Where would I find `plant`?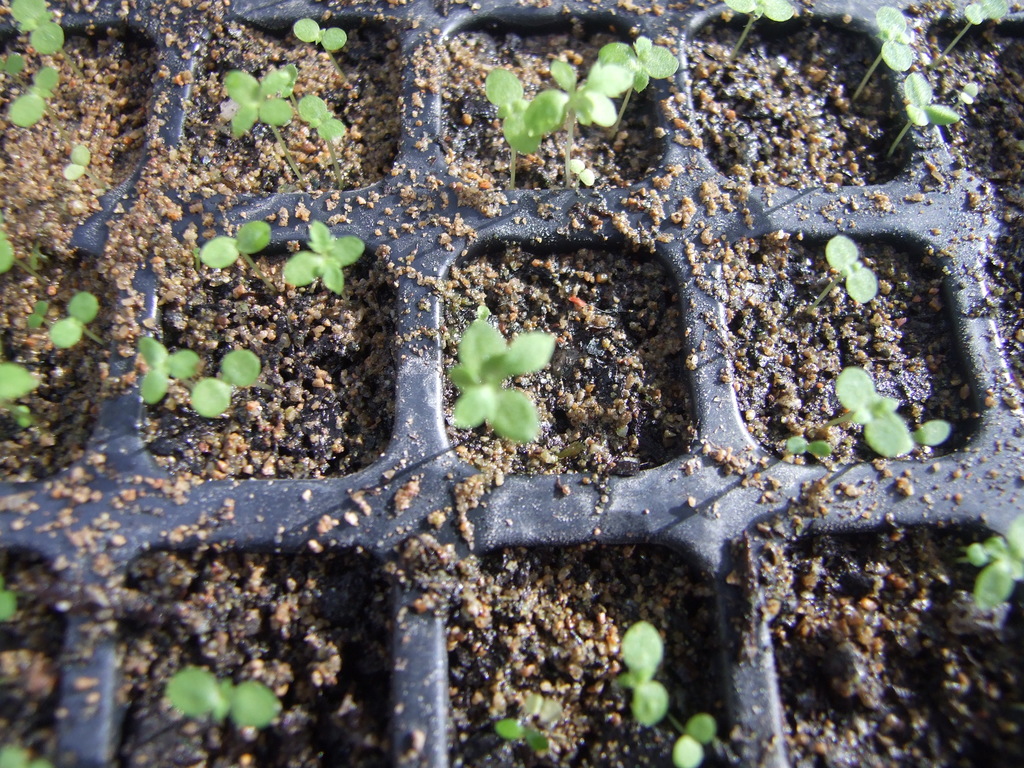
At detection(8, 62, 113, 197).
